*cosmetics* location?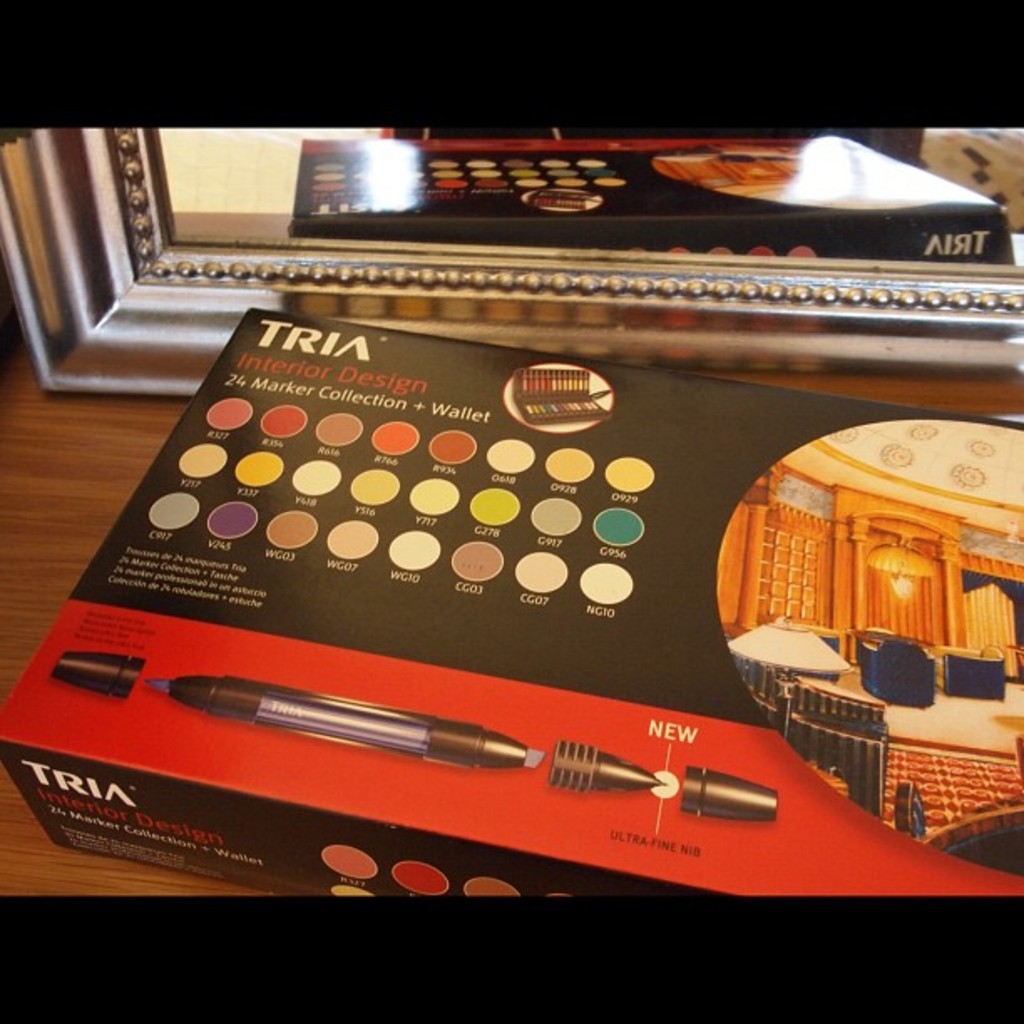
detection(52, 649, 144, 701)
